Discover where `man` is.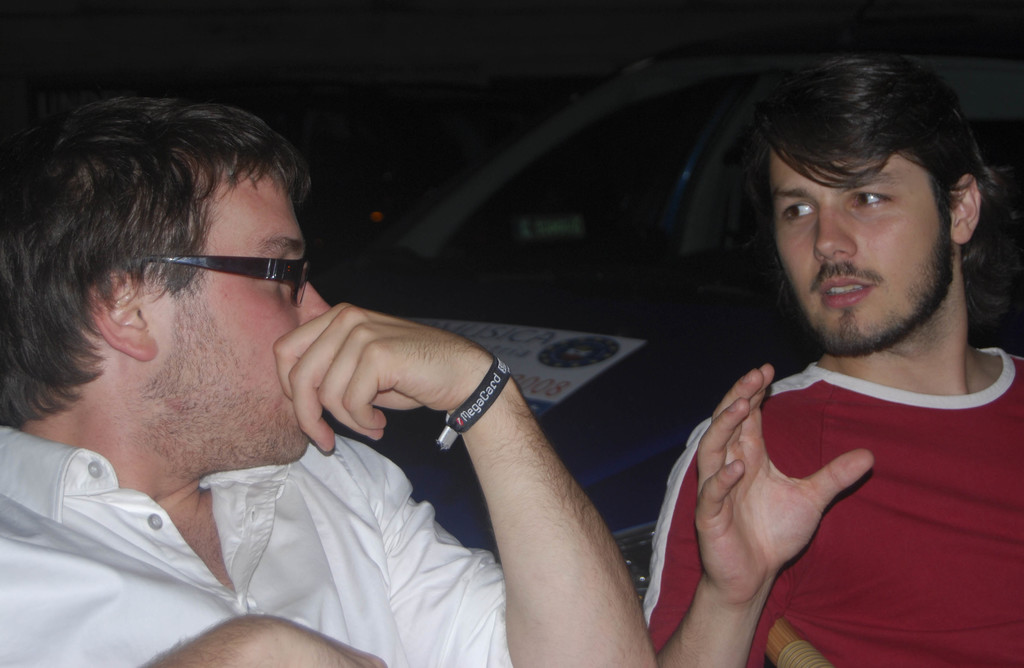
Discovered at left=643, top=54, right=1023, bottom=667.
